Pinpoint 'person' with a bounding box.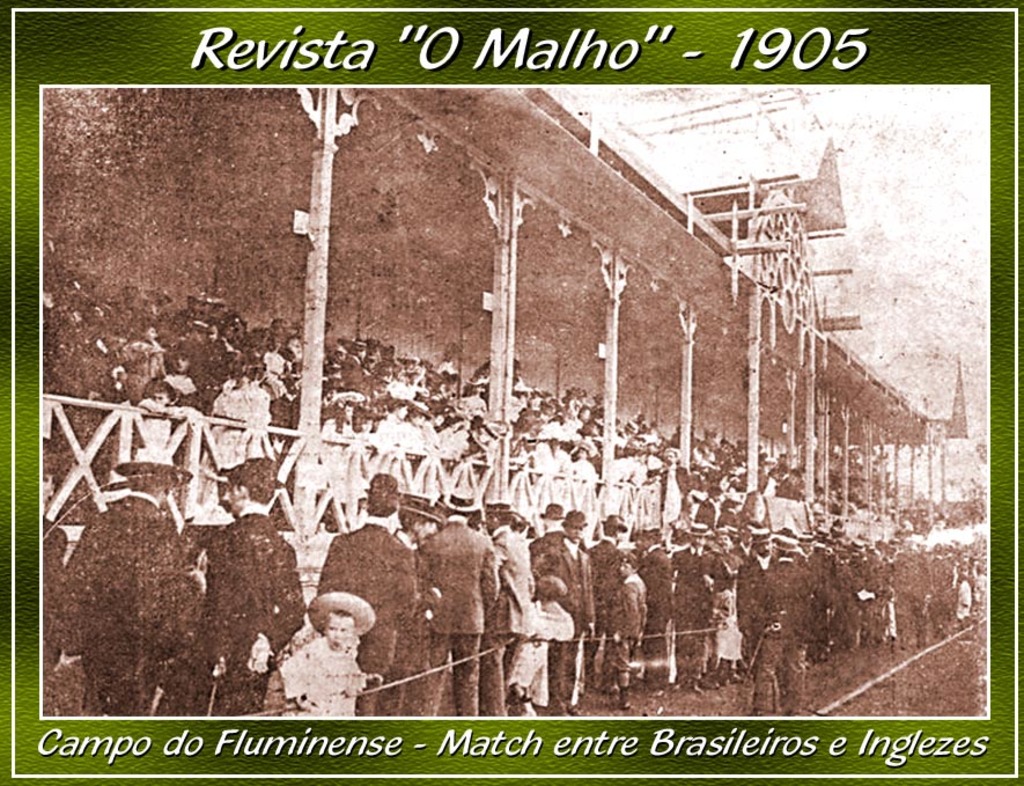
[749,534,810,714].
